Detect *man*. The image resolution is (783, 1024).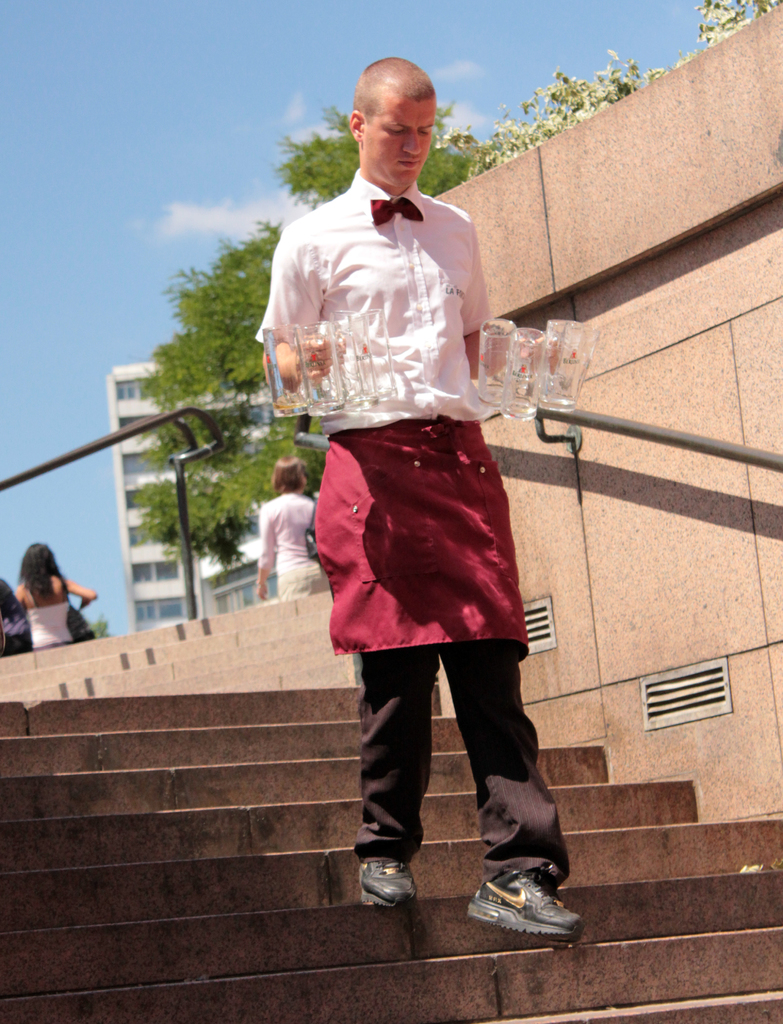
(291, 92, 540, 952).
